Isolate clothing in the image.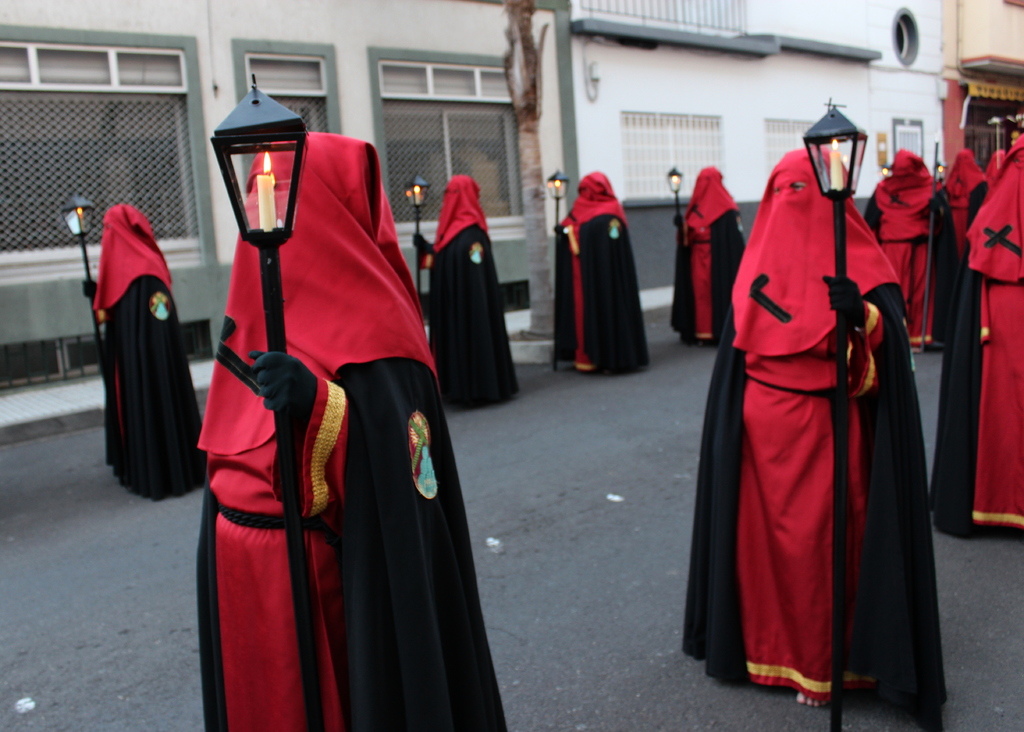
Isolated region: [x1=427, y1=176, x2=515, y2=403].
